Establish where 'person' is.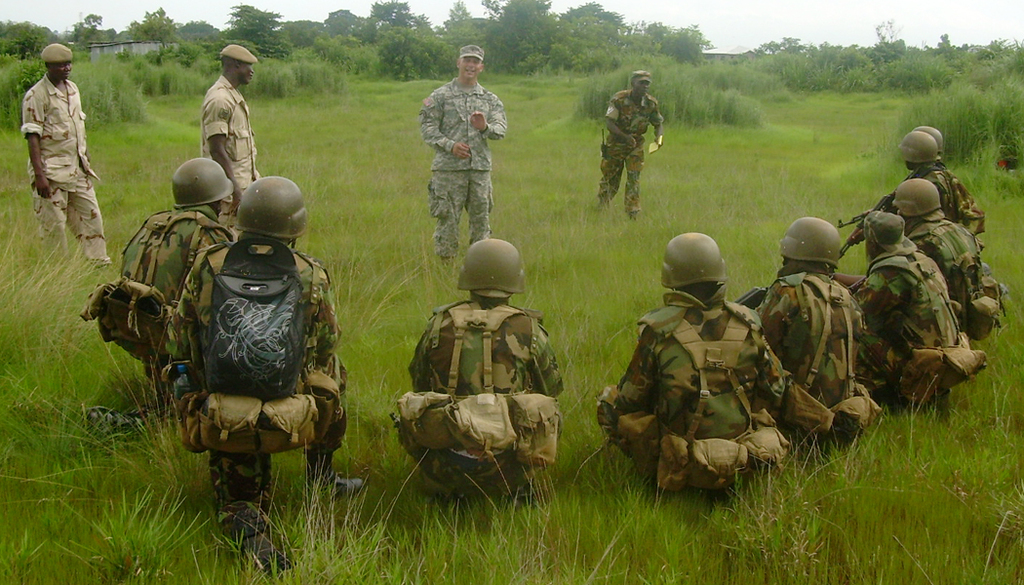
Established at select_region(825, 205, 991, 414).
